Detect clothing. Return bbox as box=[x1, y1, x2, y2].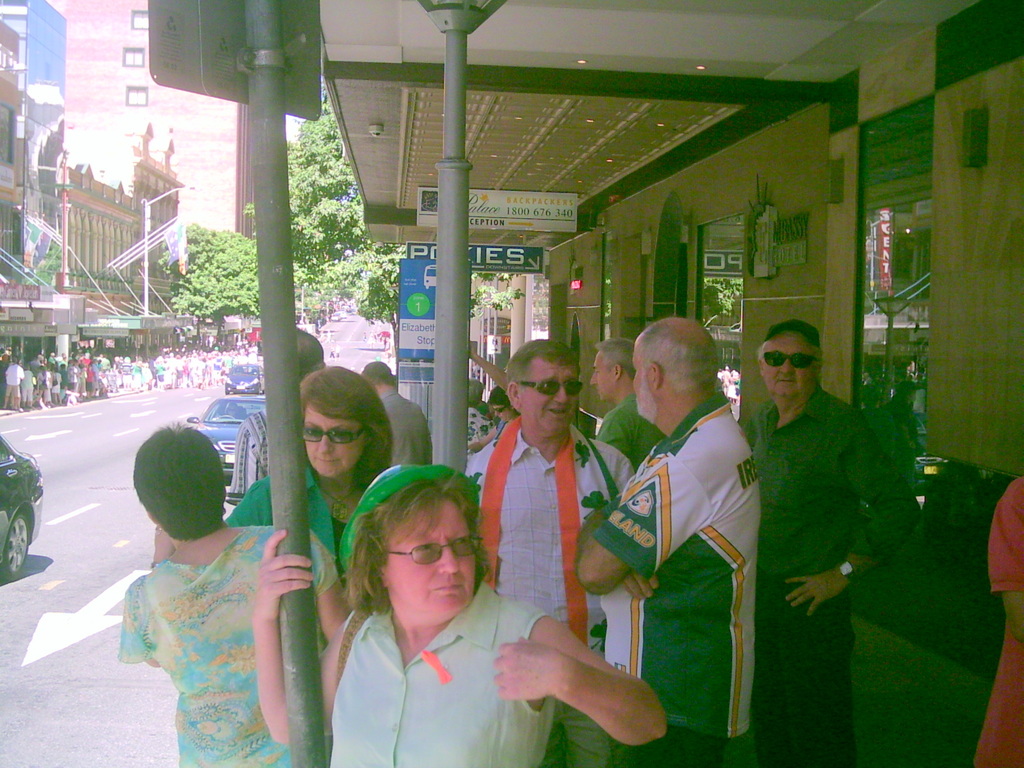
box=[975, 476, 1023, 767].
